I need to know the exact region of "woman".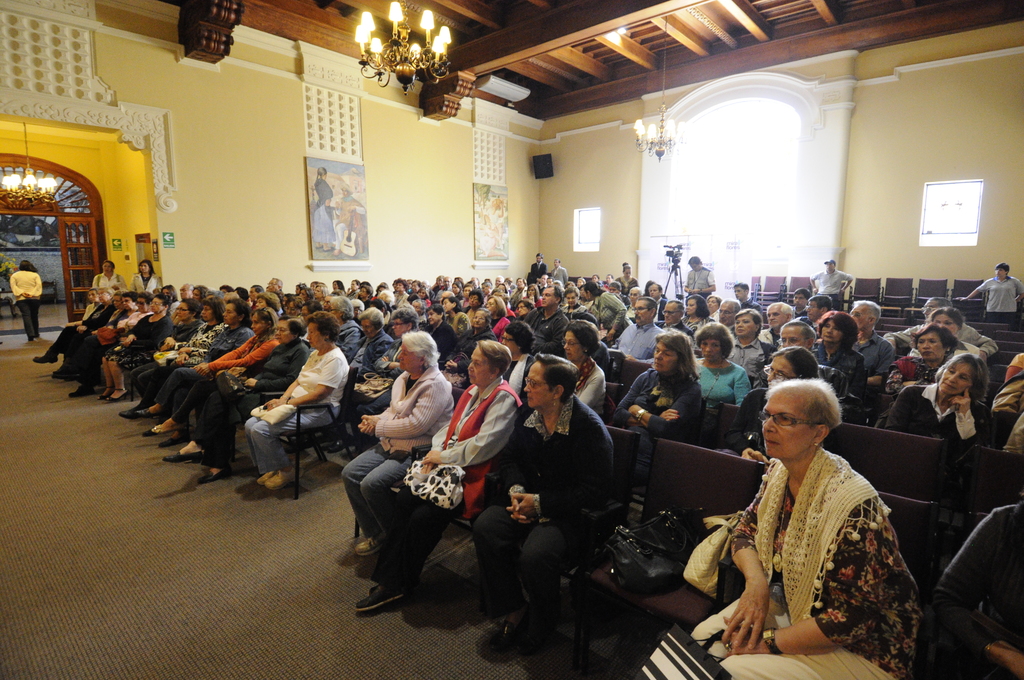
Region: Rect(156, 315, 312, 486).
